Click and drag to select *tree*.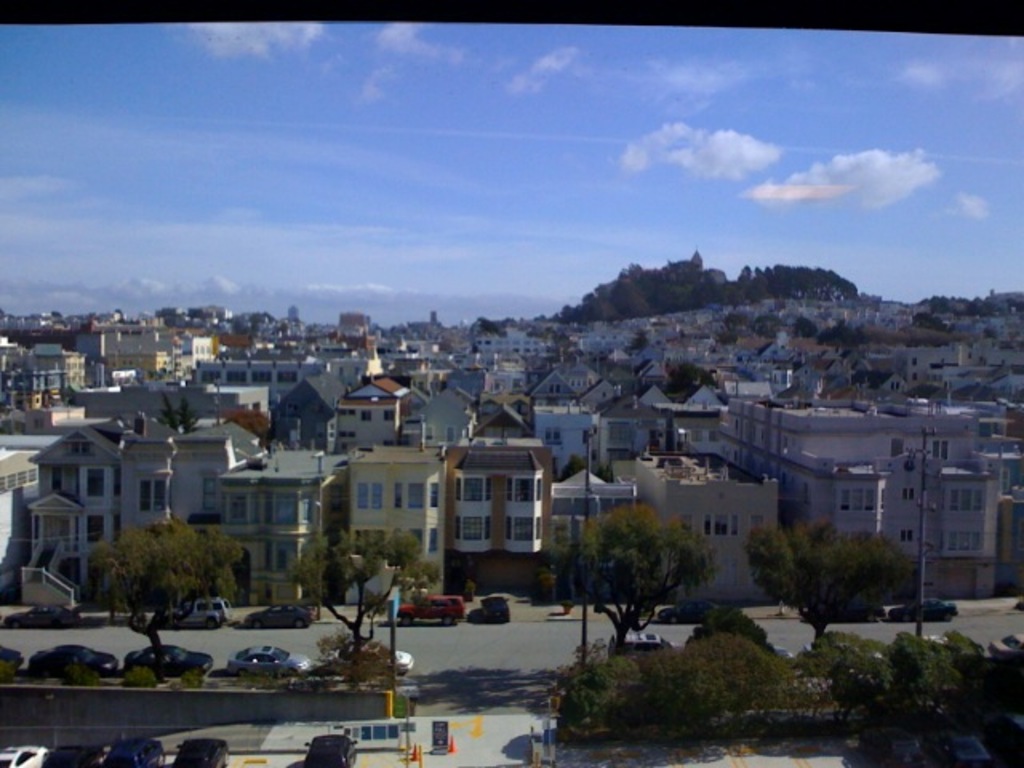
Selection: [680, 602, 776, 664].
